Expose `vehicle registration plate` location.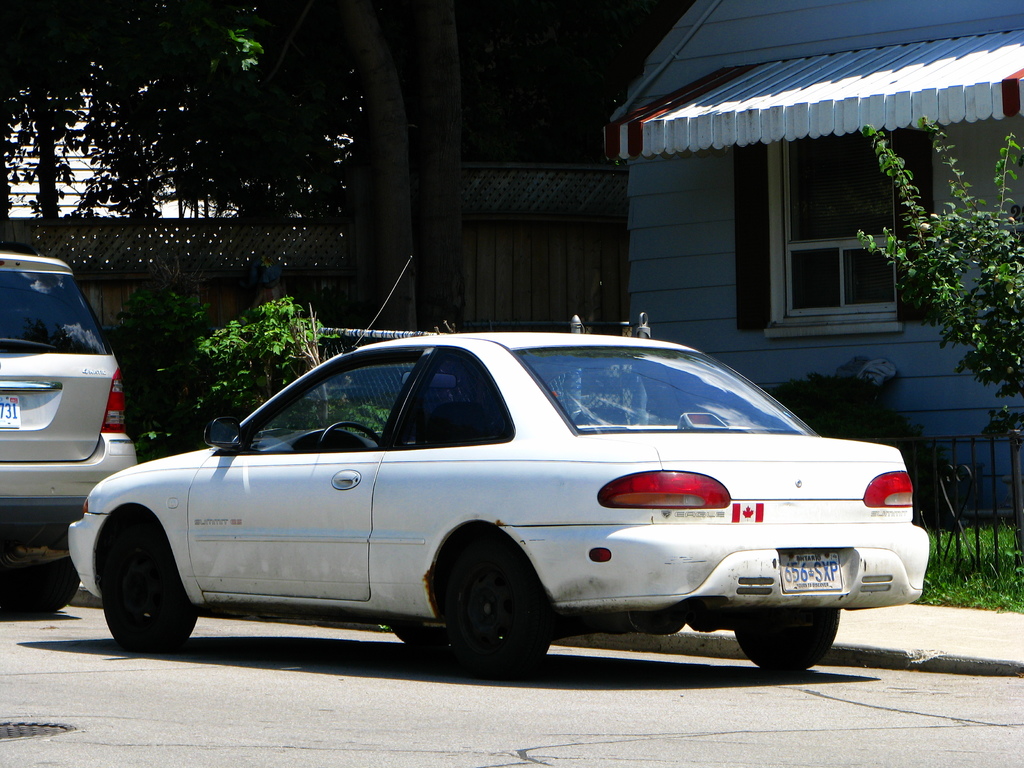
Exposed at 0/392/20/428.
